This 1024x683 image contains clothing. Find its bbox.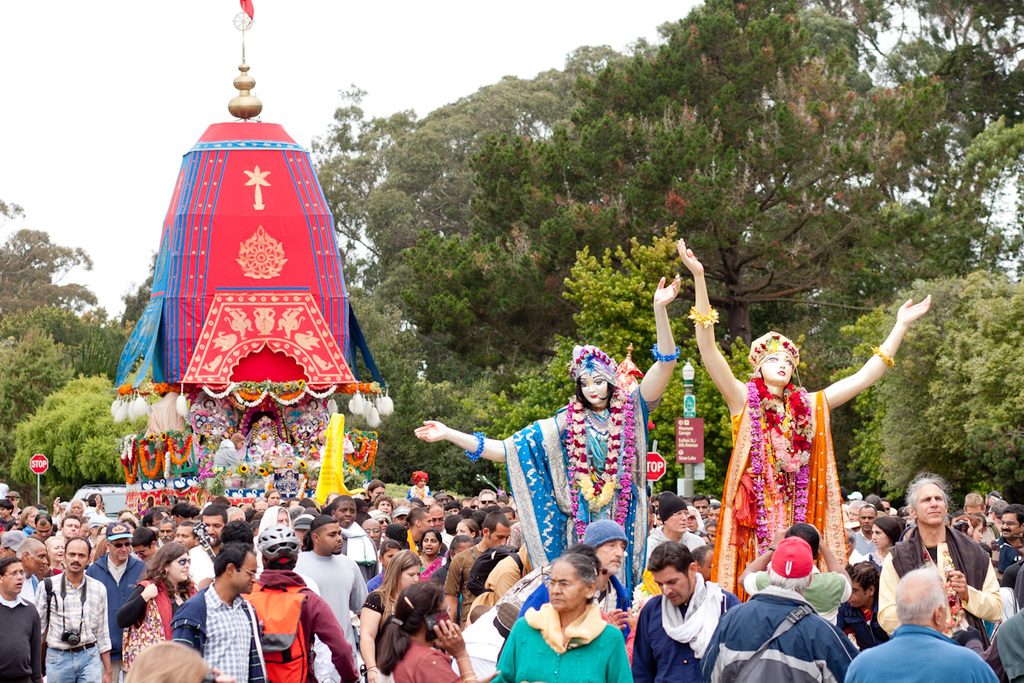
locate(116, 581, 200, 679).
